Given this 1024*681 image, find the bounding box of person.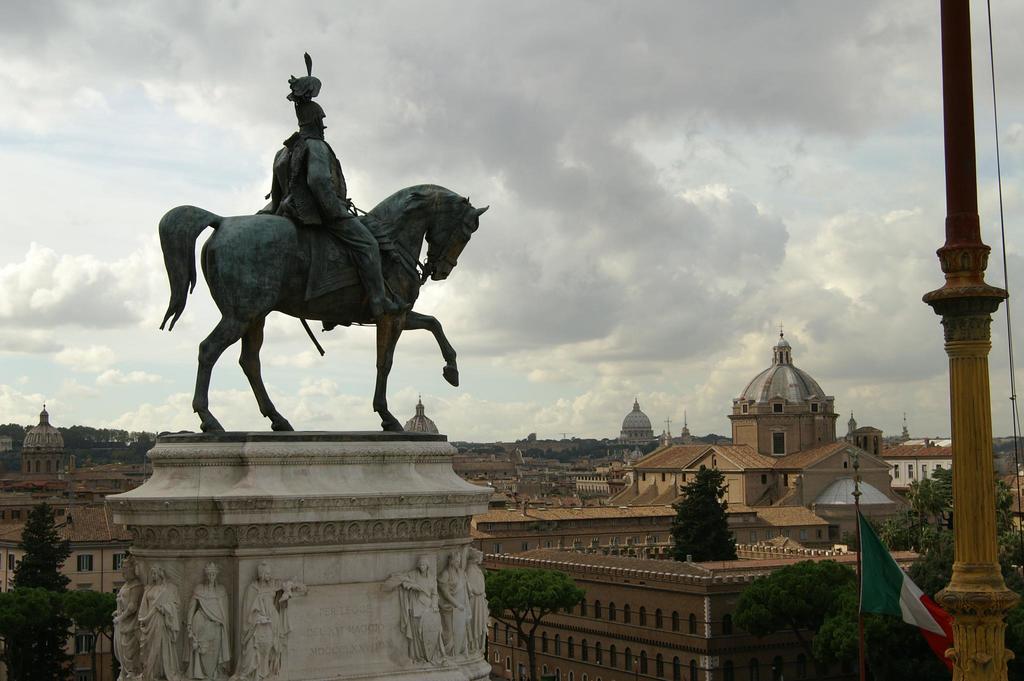
box=[182, 562, 228, 680].
